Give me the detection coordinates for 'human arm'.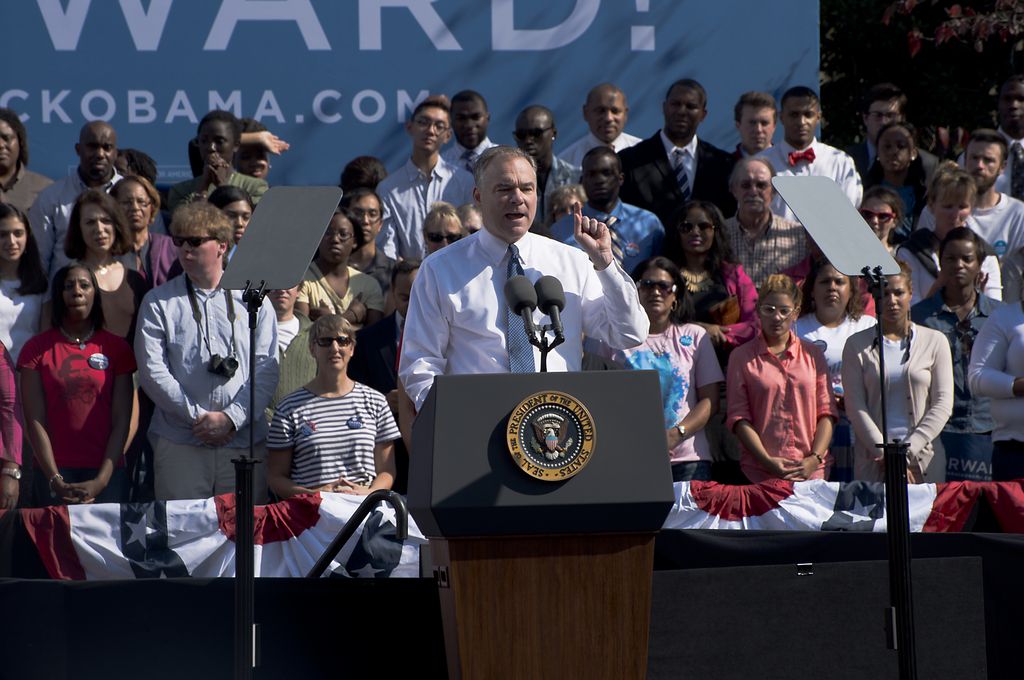
<region>789, 348, 831, 479</region>.
